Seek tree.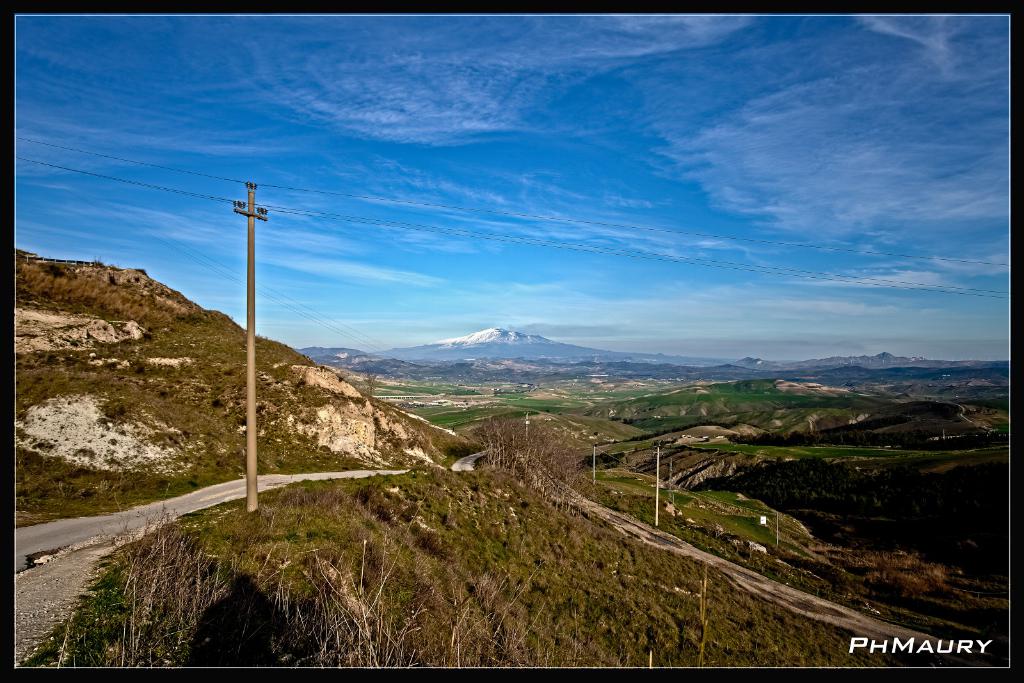
[left=475, top=405, right=589, bottom=502].
